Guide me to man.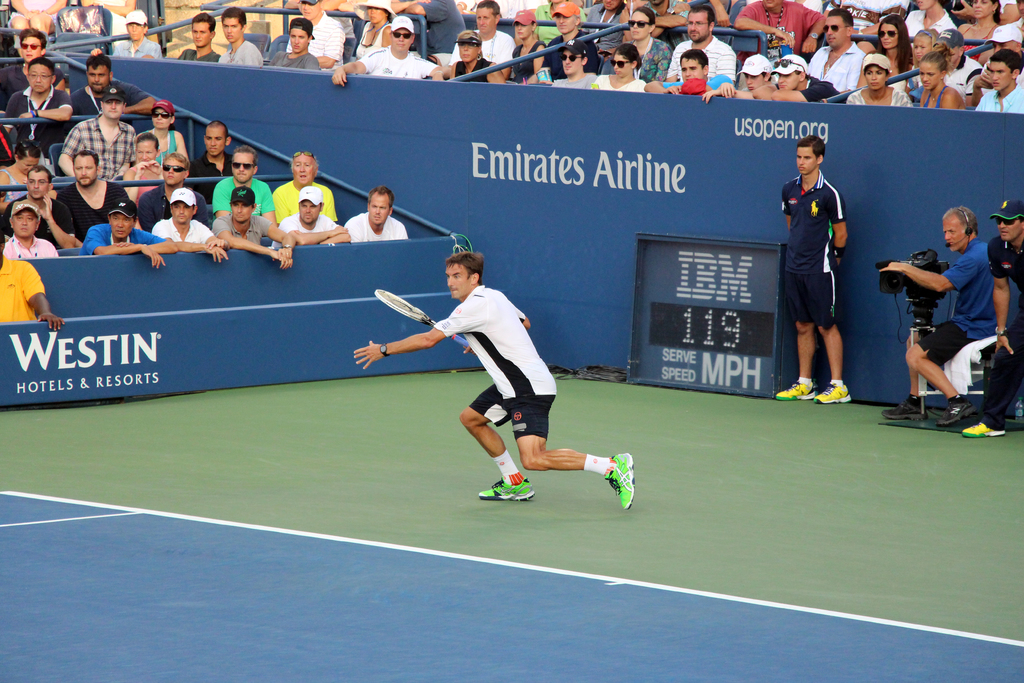
Guidance: (x1=753, y1=55, x2=844, y2=97).
